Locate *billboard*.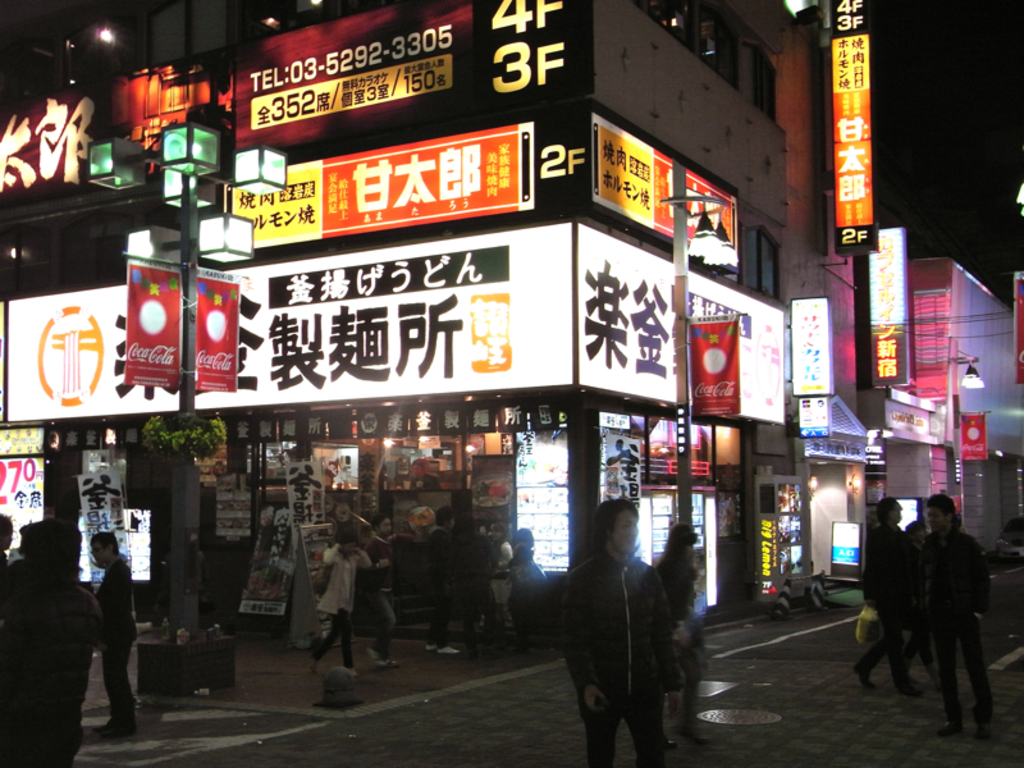
Bounding box: <region>576, 225, 787, 431</region>.
